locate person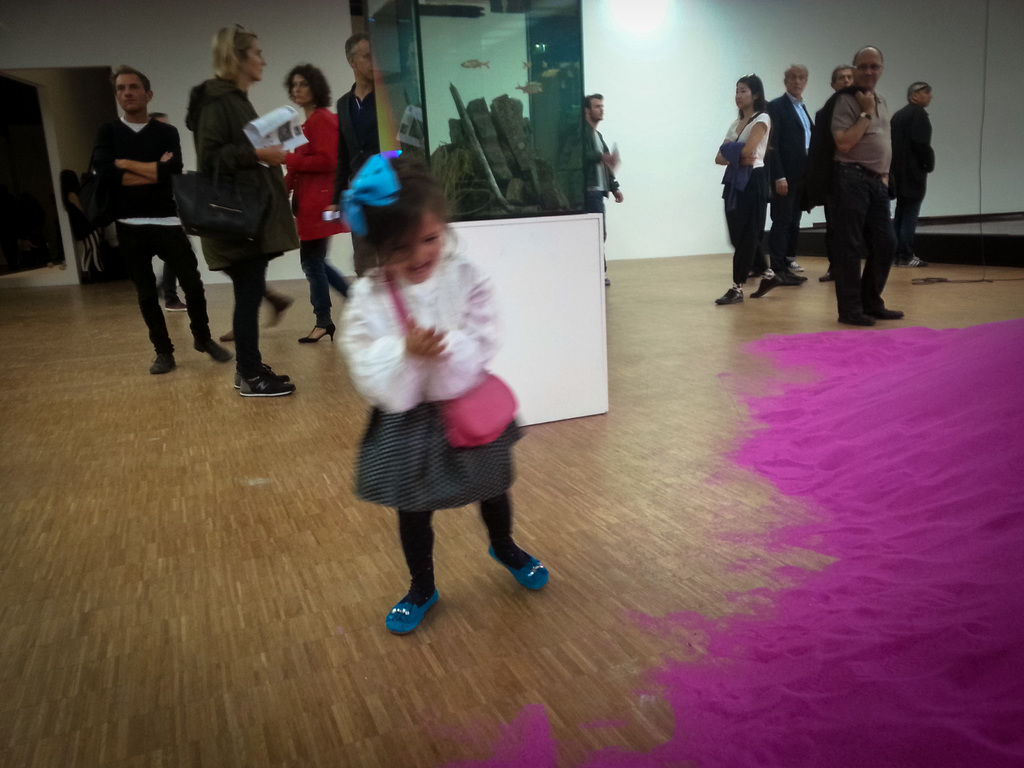
left=709, top=73, right=785, bottom=303
